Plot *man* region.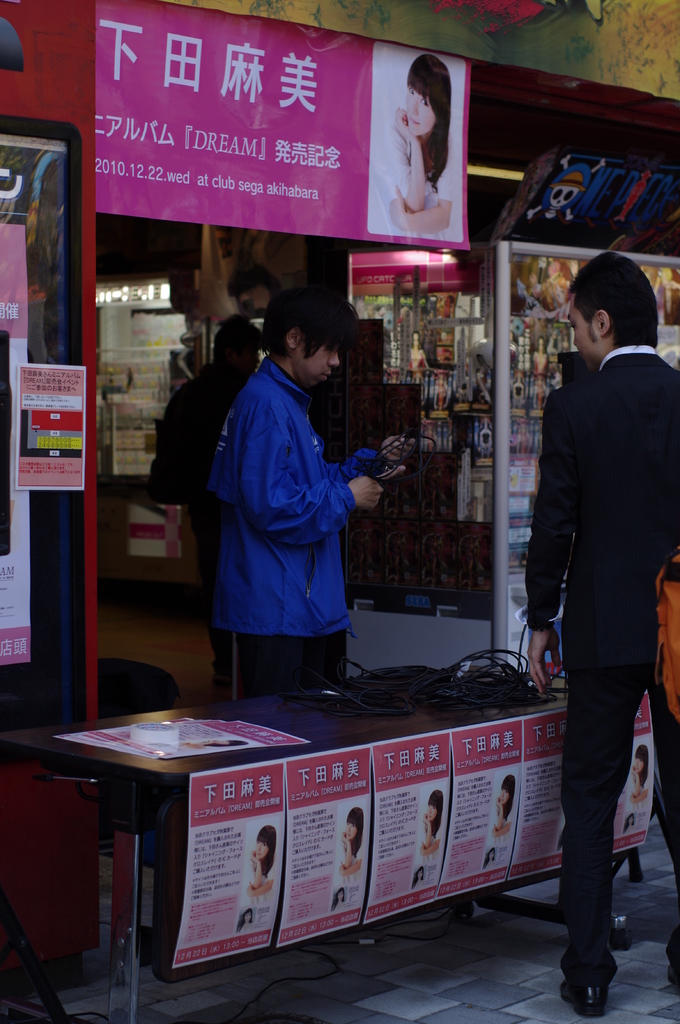
Plotted at [513,249,665,991].
